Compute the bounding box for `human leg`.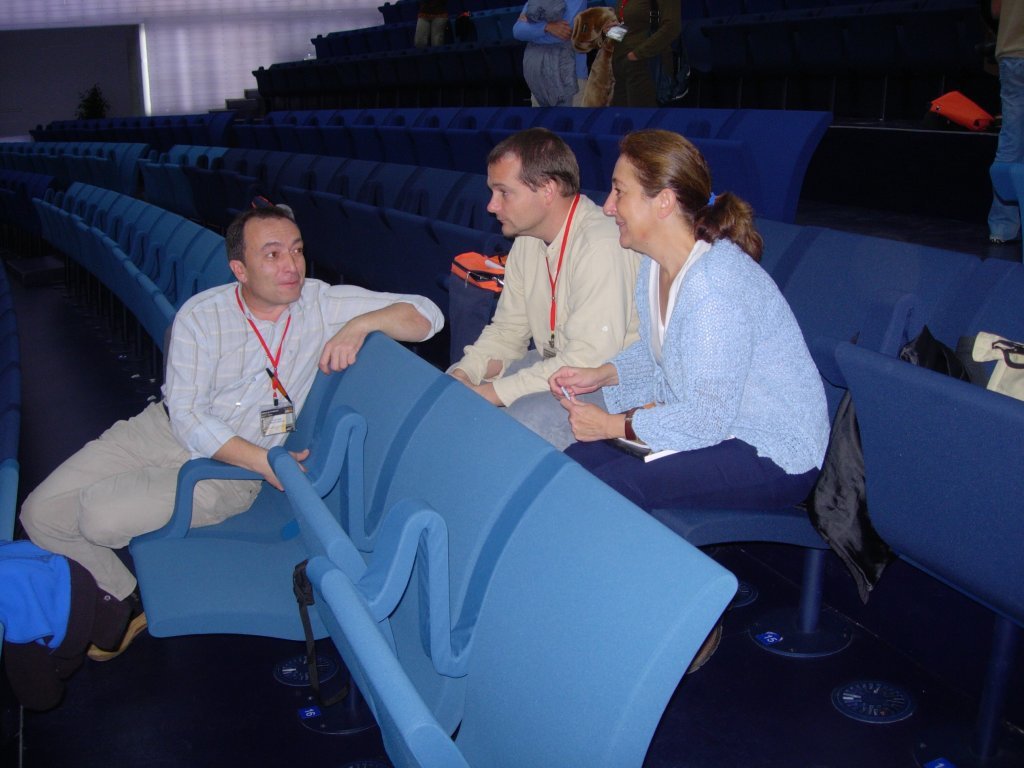
x1=557, y1=436, x2=631, y2=477.
